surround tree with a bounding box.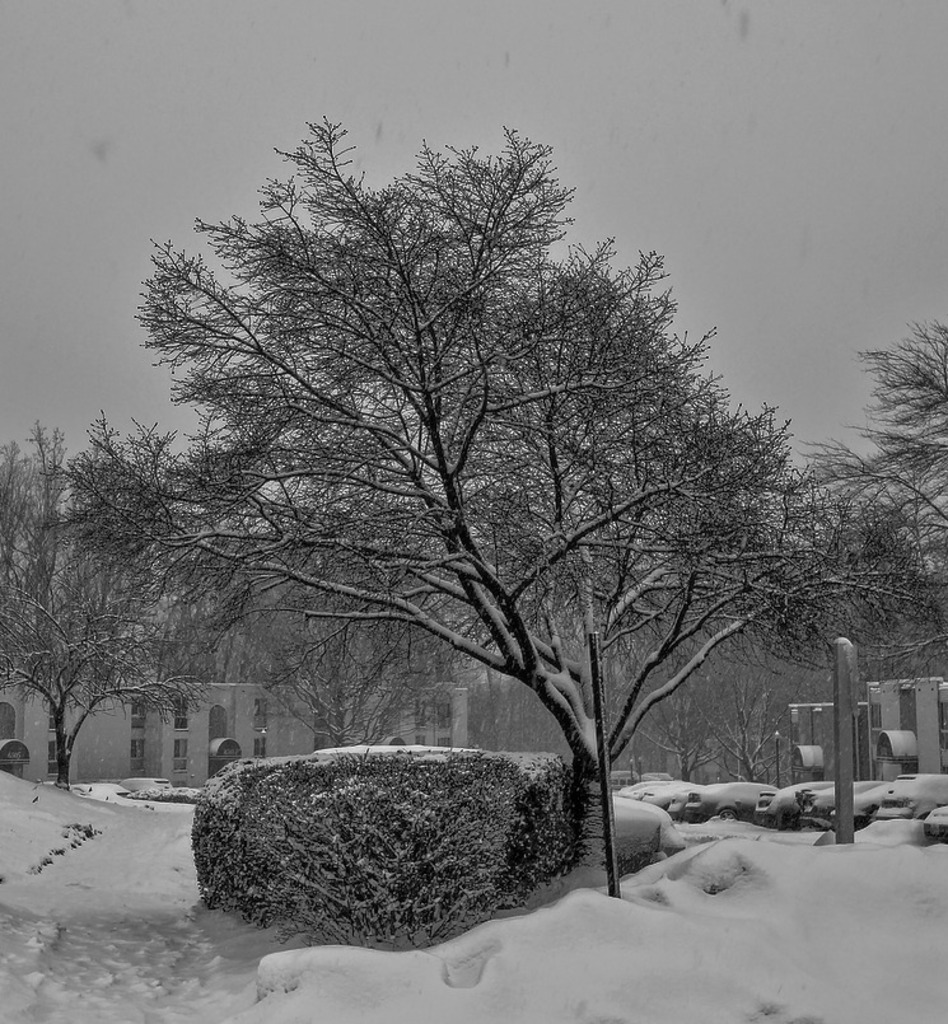
(left=34, top=104, right=947, bottom=880).
